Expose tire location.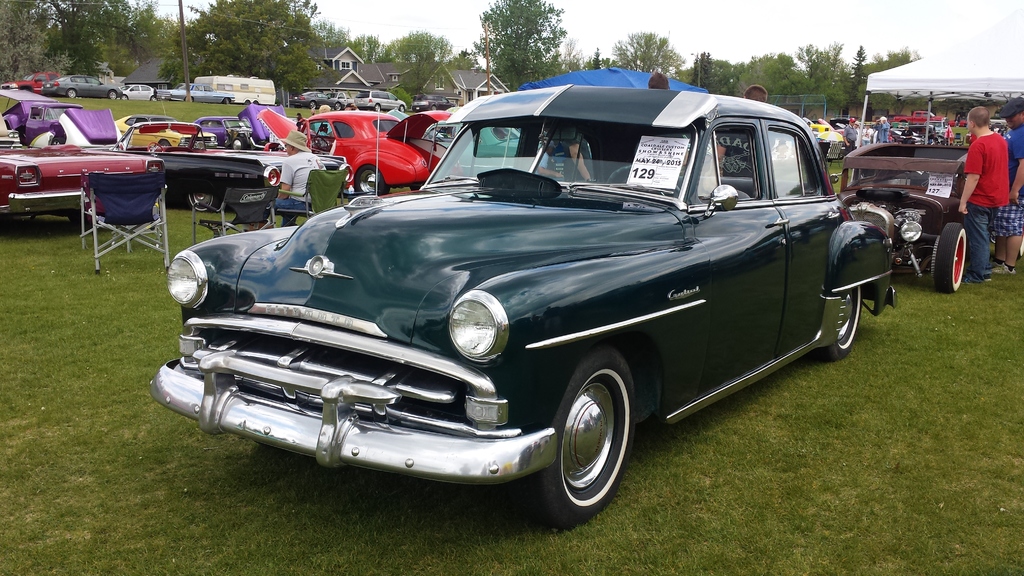
Exposed at BBox(231, 137, 243, 150).
